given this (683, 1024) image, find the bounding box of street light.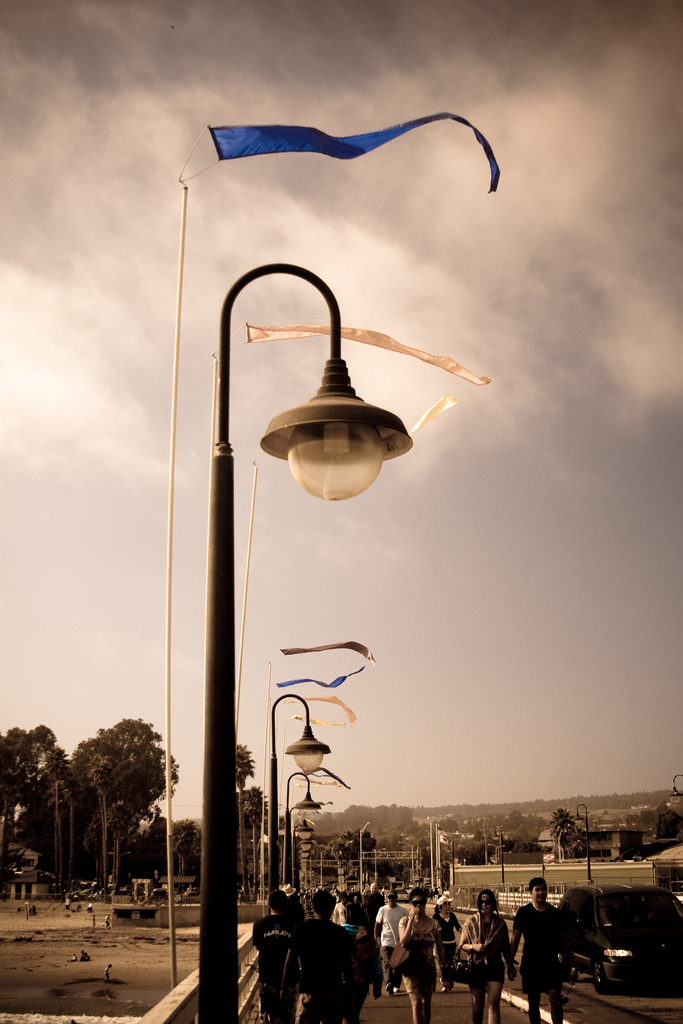
select_region(493, 828, 500, 888).
